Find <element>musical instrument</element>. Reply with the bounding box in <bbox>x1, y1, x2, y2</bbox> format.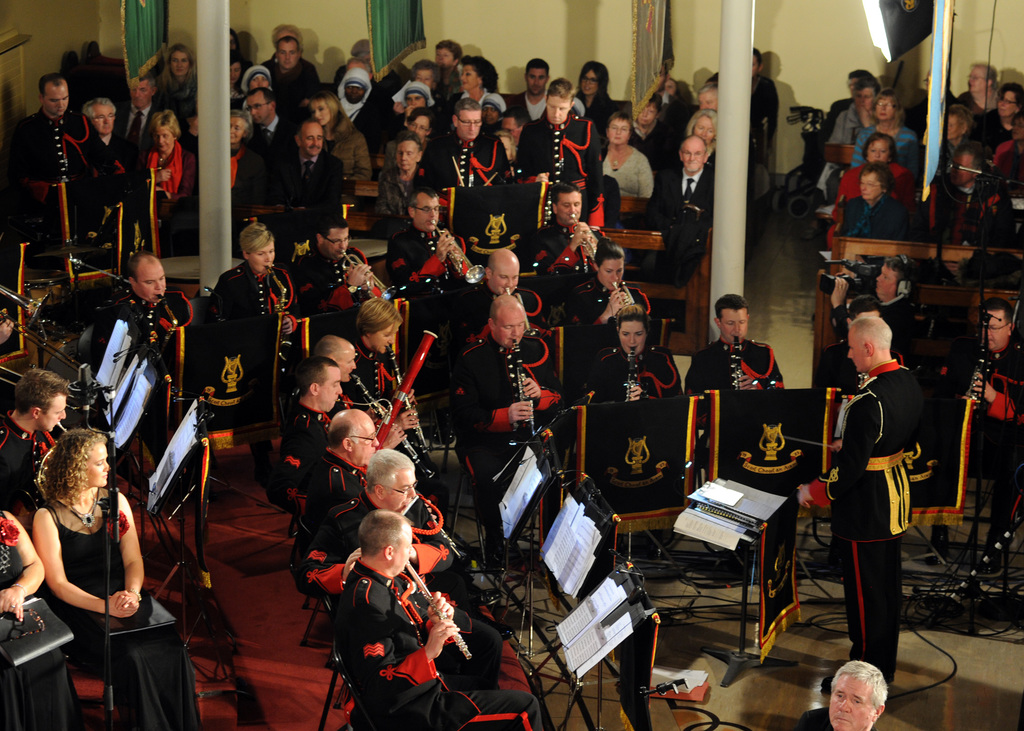
<bbox>330, 251, 412, 303</bbox>.
